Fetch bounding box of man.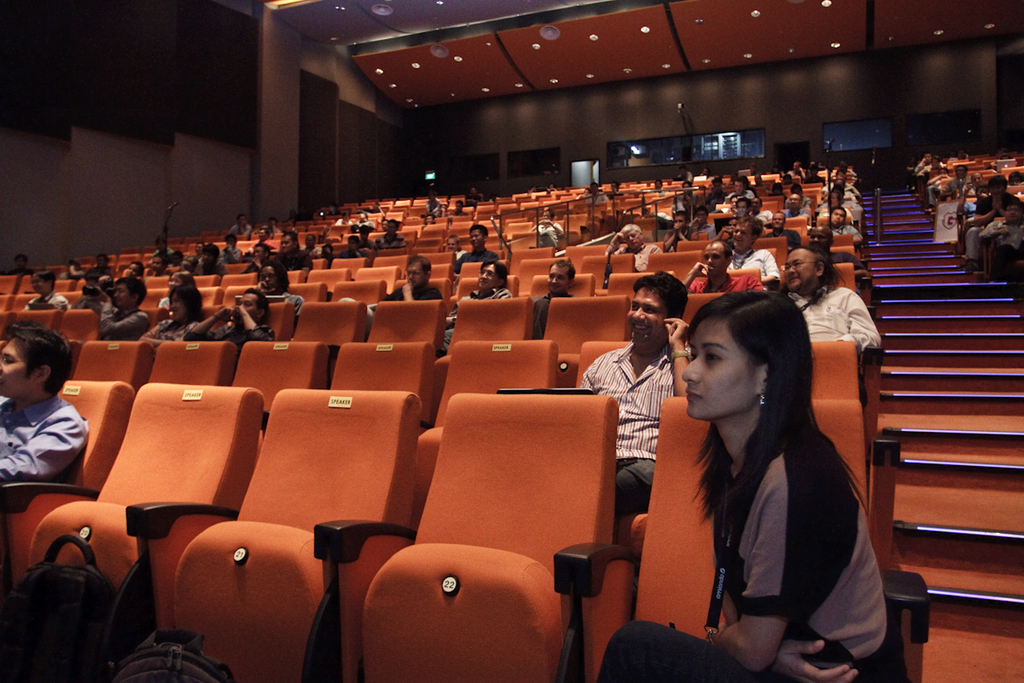
Bbox: 455 217 498 264.
